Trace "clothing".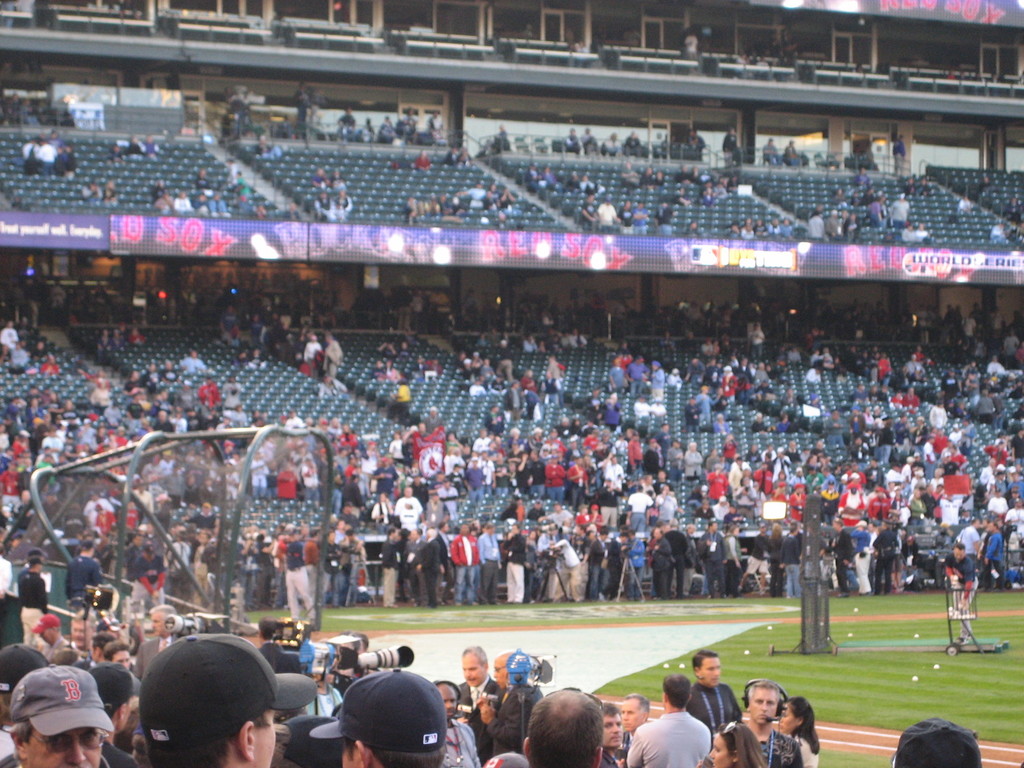
Traced to x1=713 y1=504 x2=733 y2=516.
